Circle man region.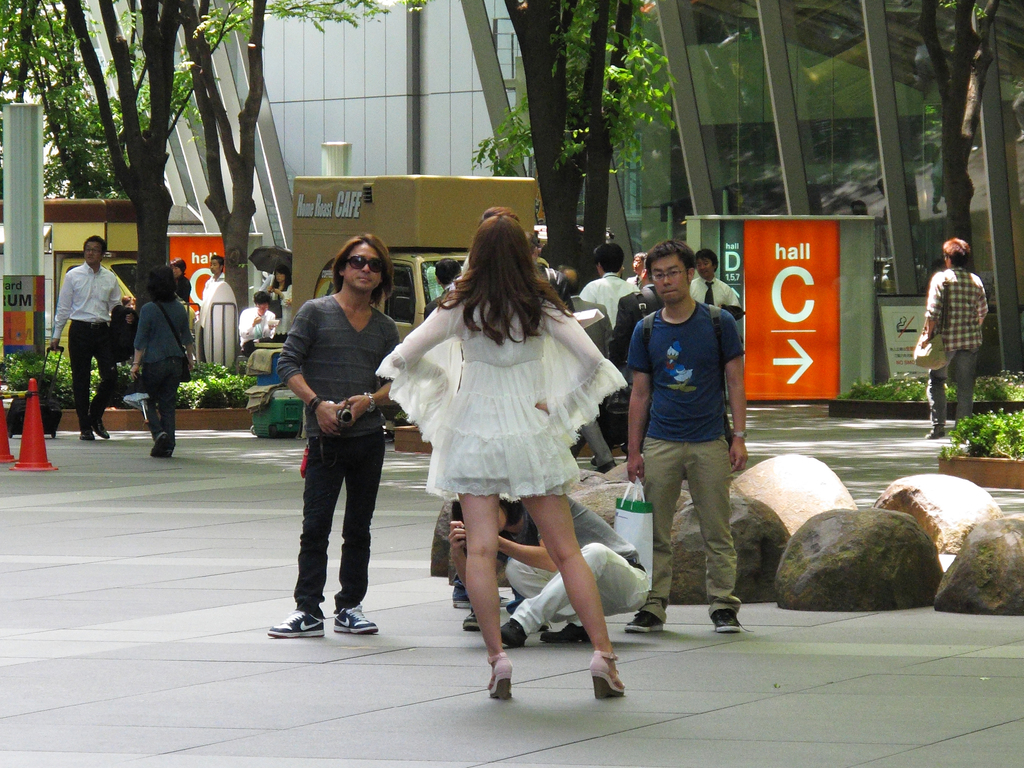
Region: [x1=579, y1=241, x2=640, y2=329].
